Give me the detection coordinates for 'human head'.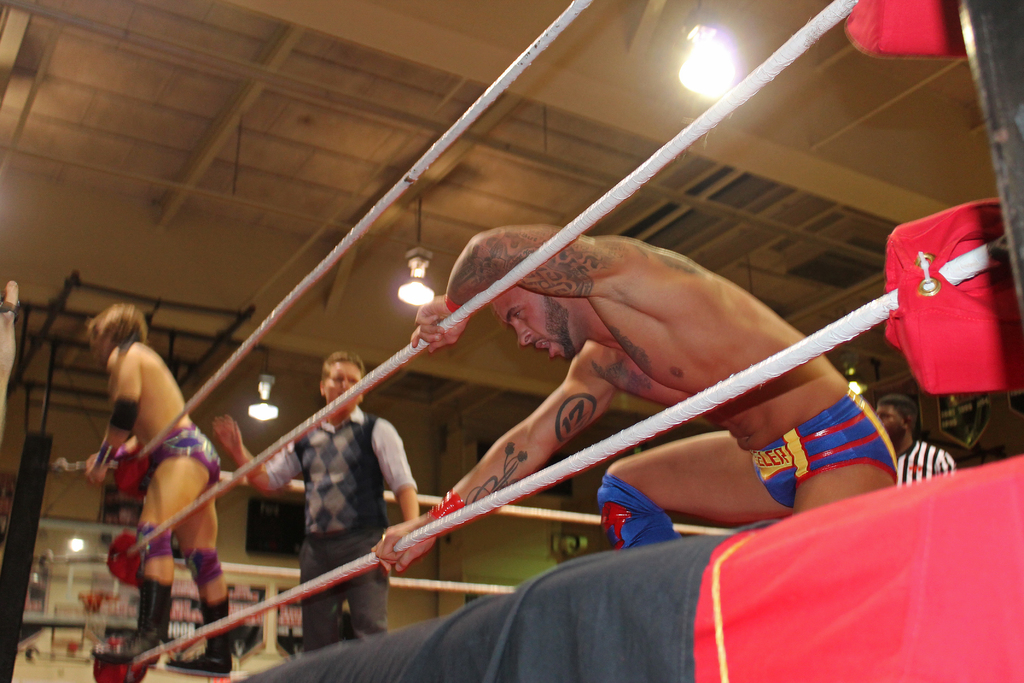
select_region(877, 393, 920, 445).
